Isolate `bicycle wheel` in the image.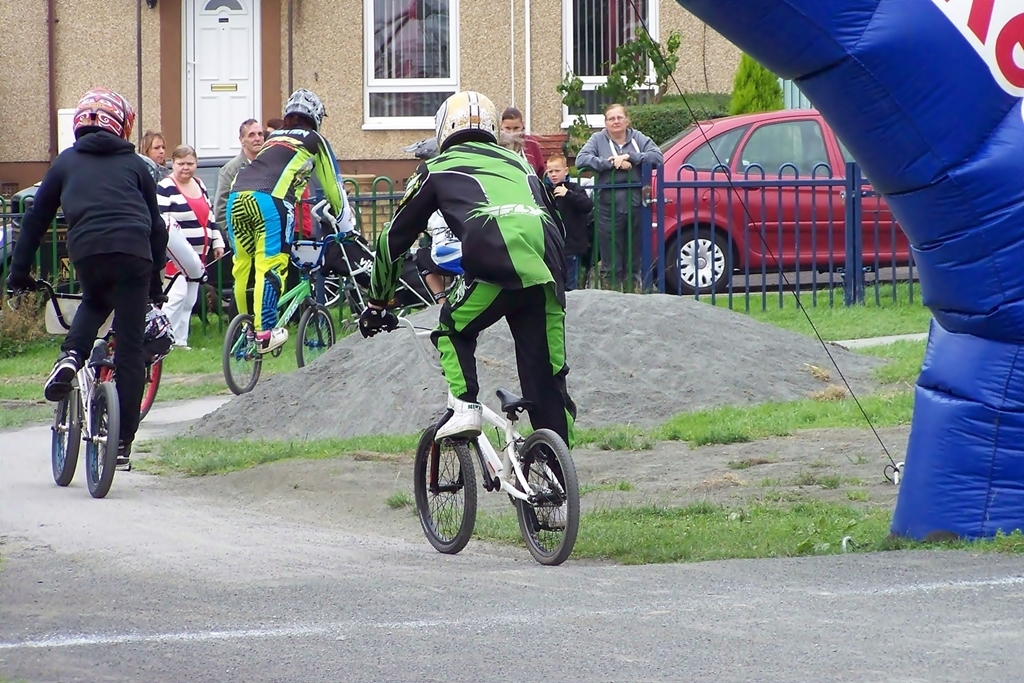
Isolated region: crop(408, 421, 478, 555).
